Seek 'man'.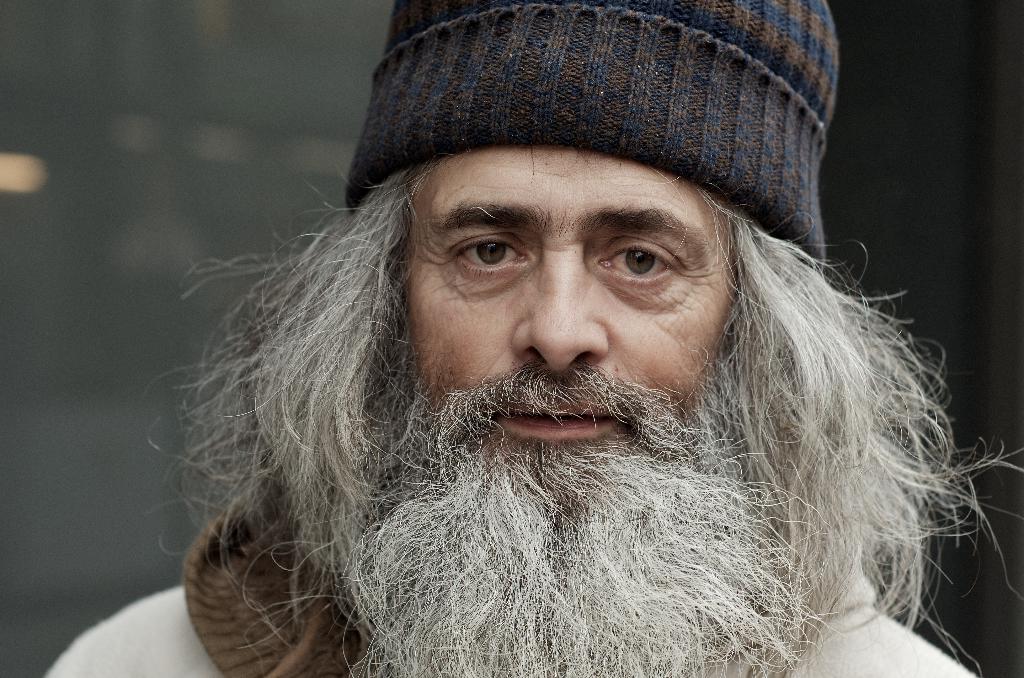
bbox(127, 17, 996, 659).
